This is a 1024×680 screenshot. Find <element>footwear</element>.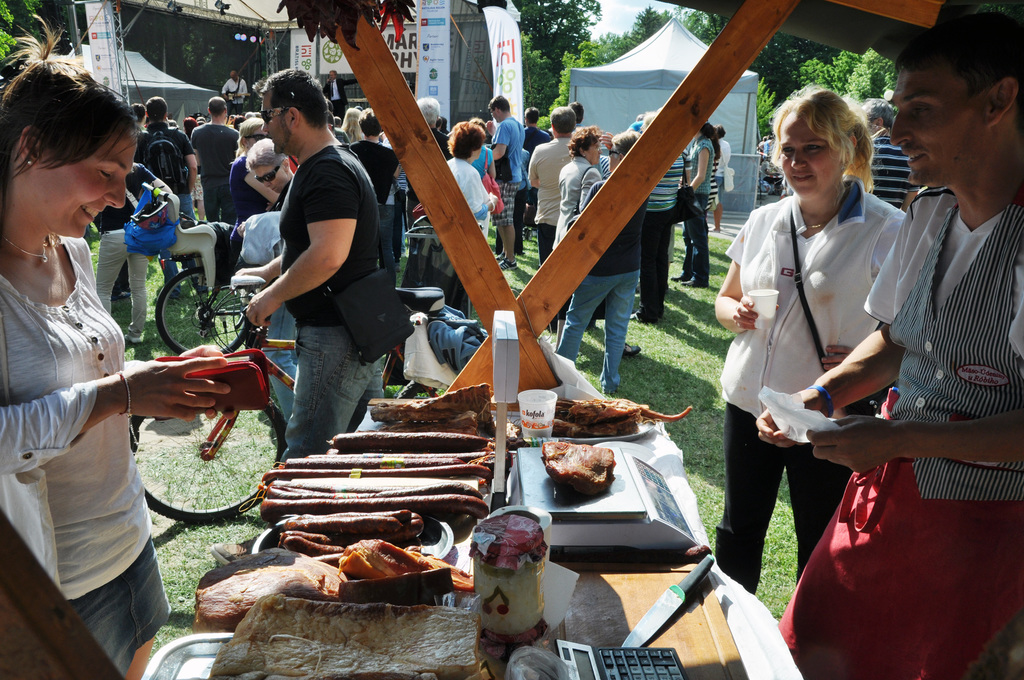
Bounding box: <box>125,330,143,342</box>.
